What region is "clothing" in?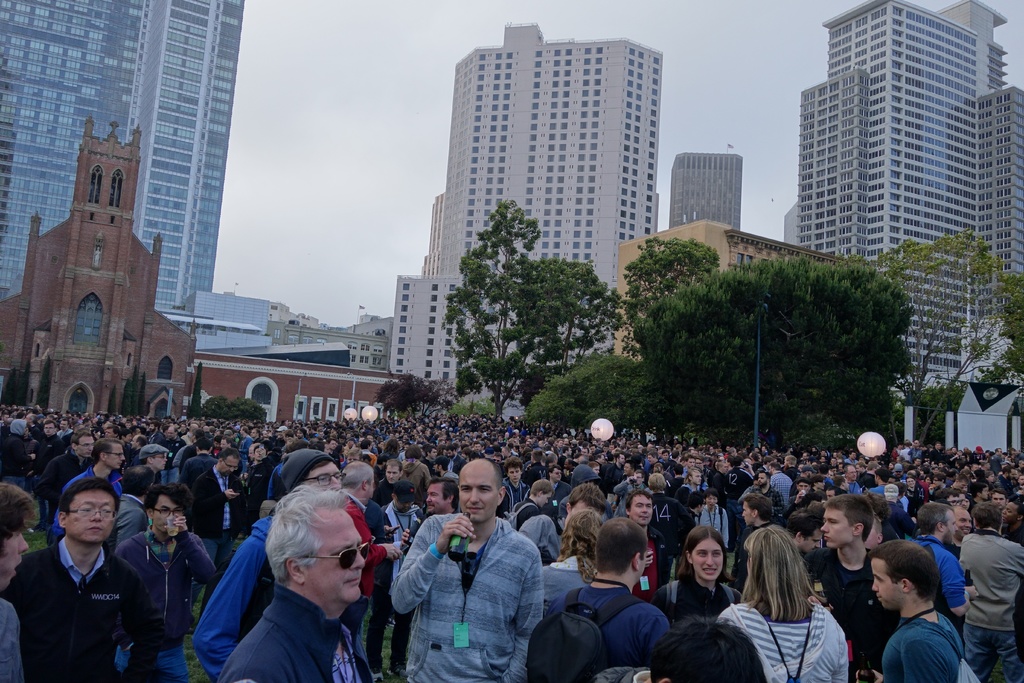
region(520, 497, 567, 555).
